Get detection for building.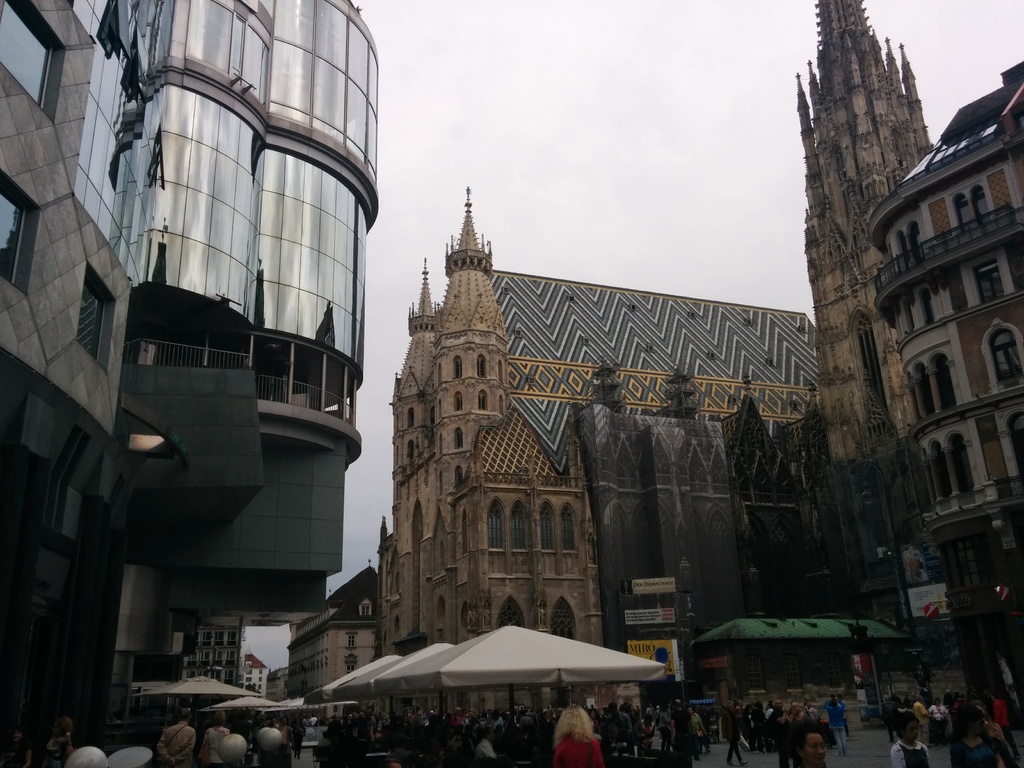
Detection: <bbox>790, 0, 1023, 668</bbox>.
